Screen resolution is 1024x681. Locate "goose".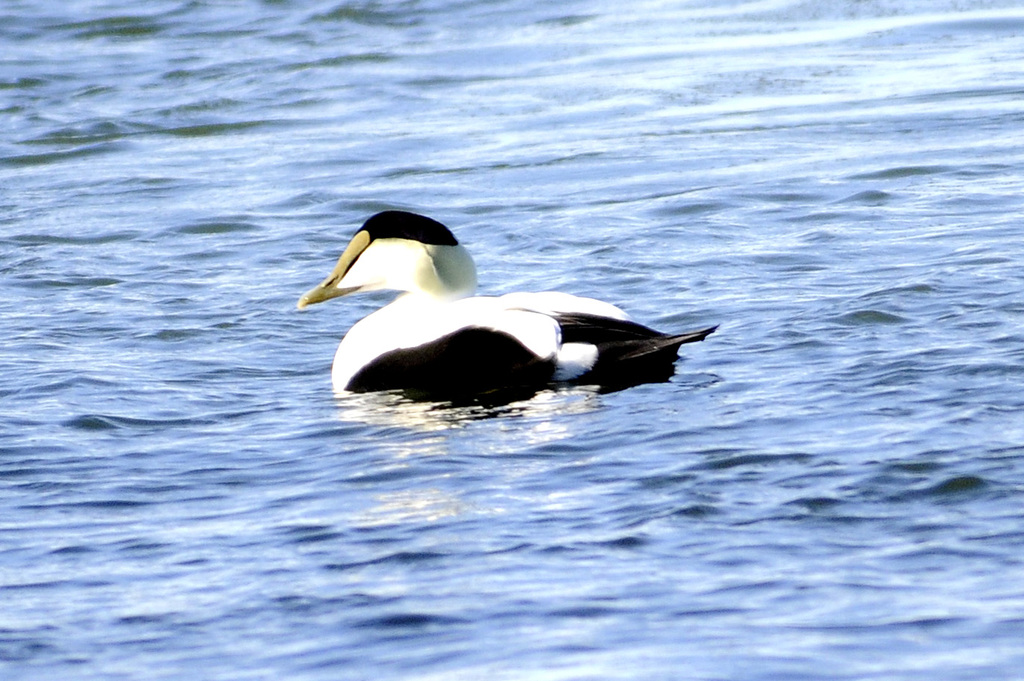
<box>289,208,725,404</box>.
